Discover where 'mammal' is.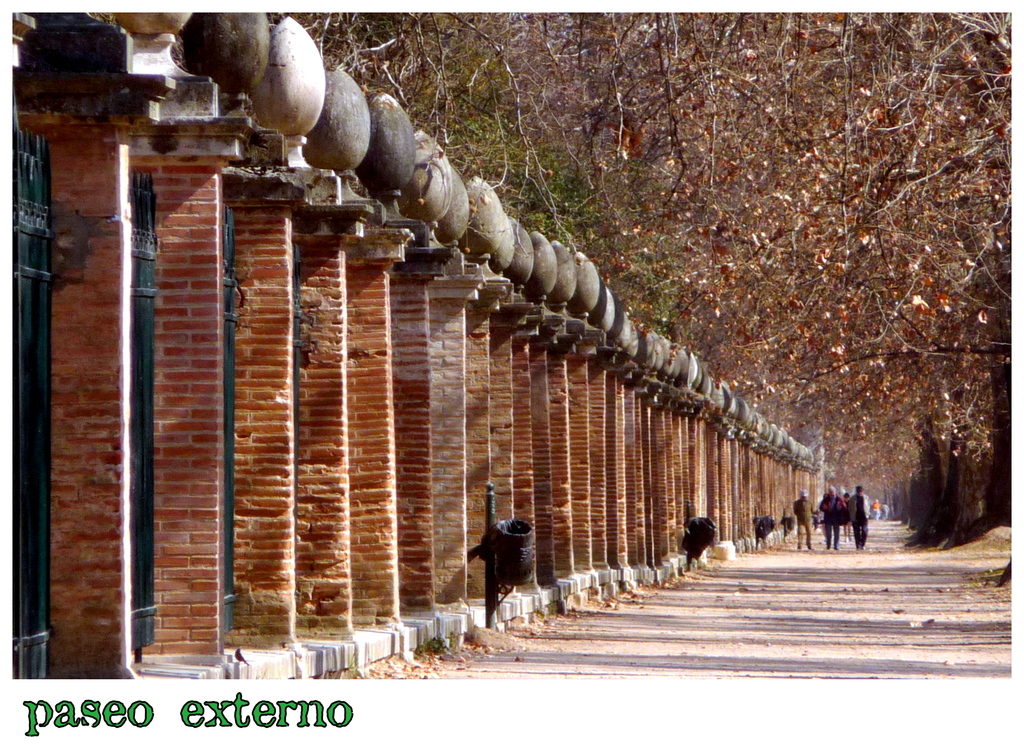
Discovered at select_region(818, 489, 838, 553).
